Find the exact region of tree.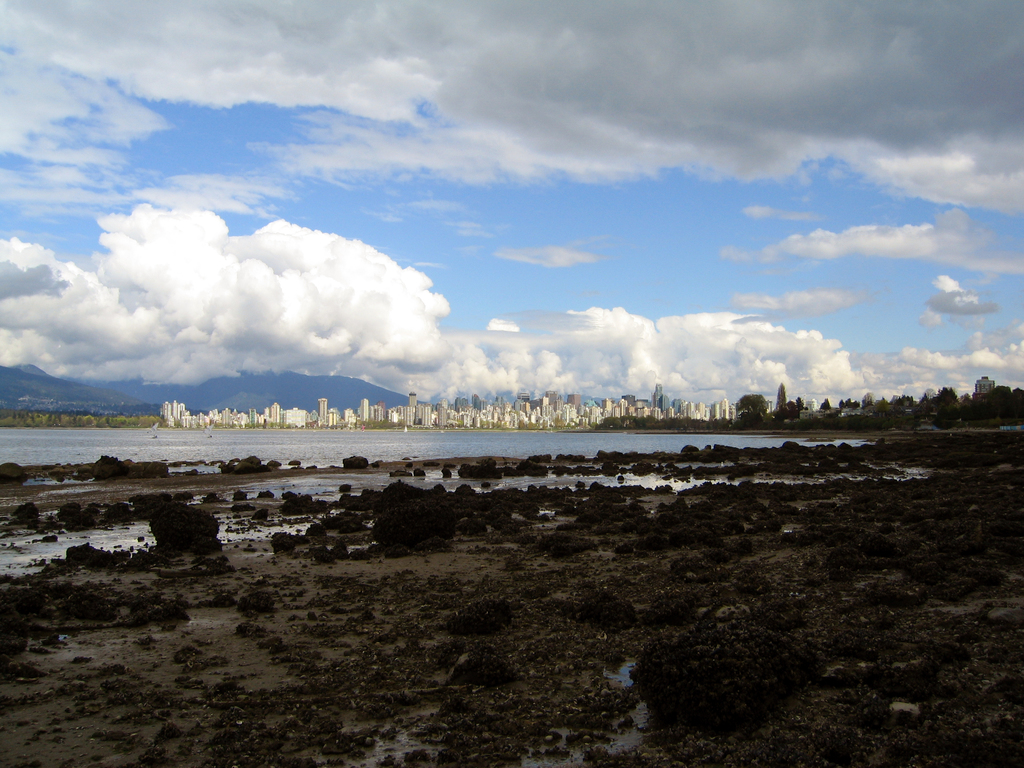
Exact region: box(526, 418, 538, 430).
